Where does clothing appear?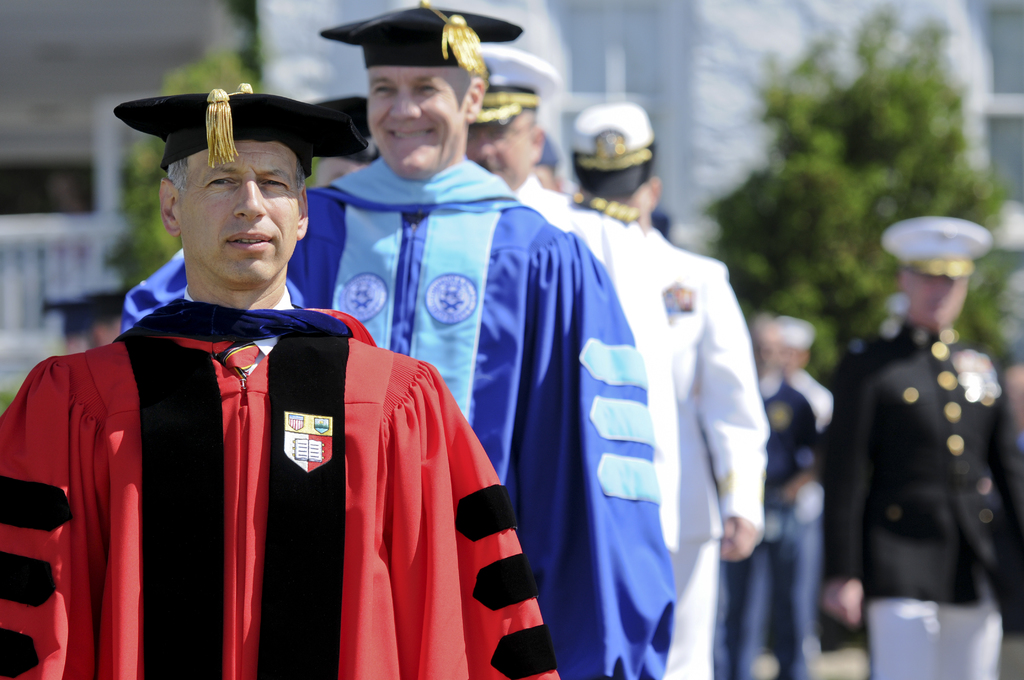
Appears at (0,275,552,679).
